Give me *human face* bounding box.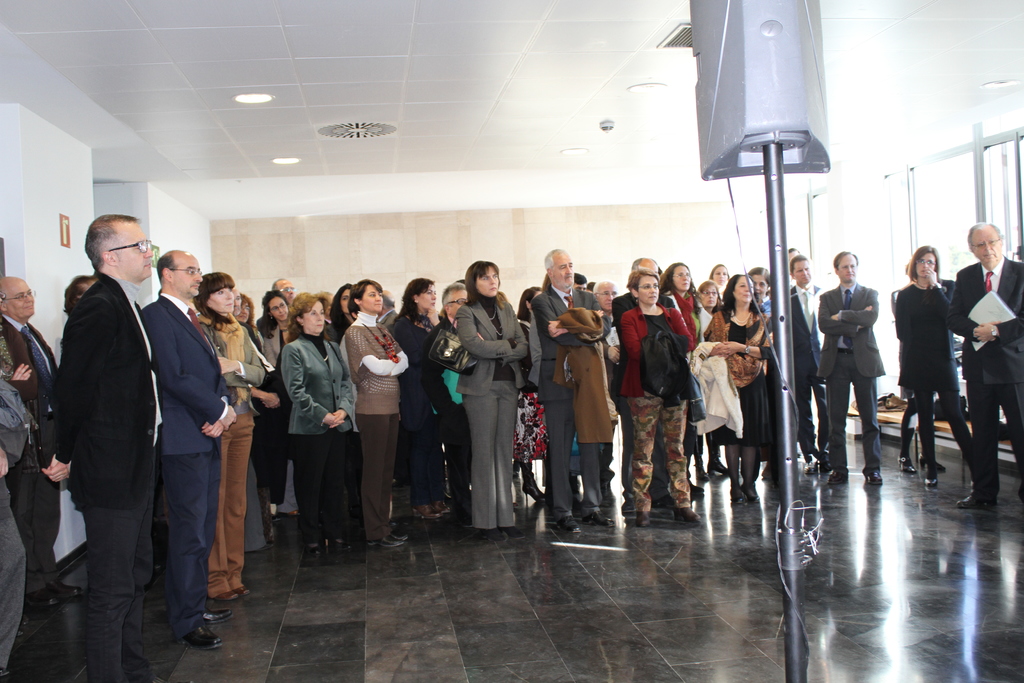
<region>971, 228, 1001, 267</region>.
